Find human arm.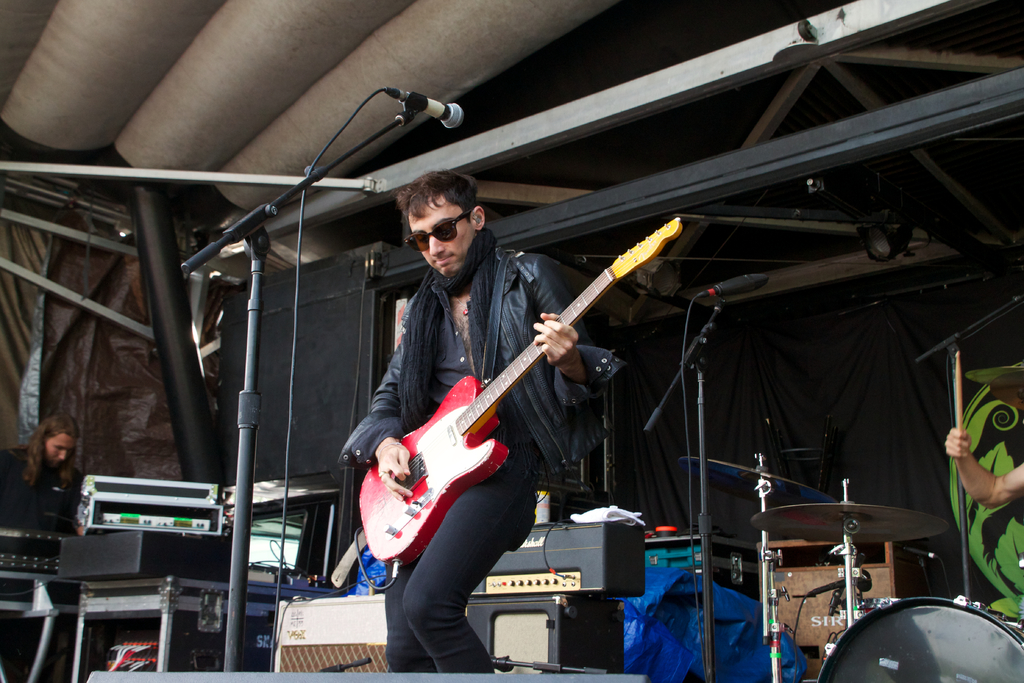
339, 293, 416, 502.
